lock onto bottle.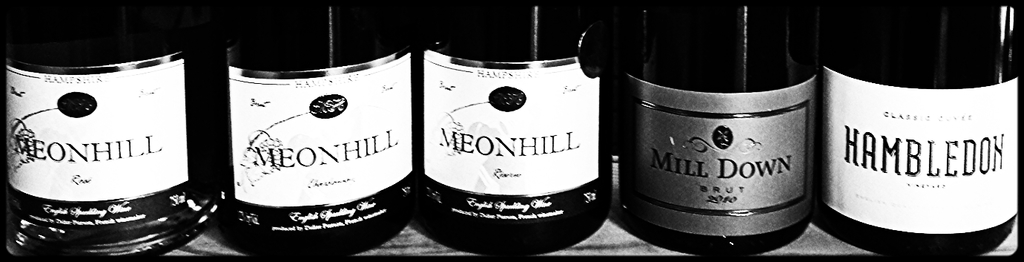
Locked: crop(428, 3, 639, 252).
